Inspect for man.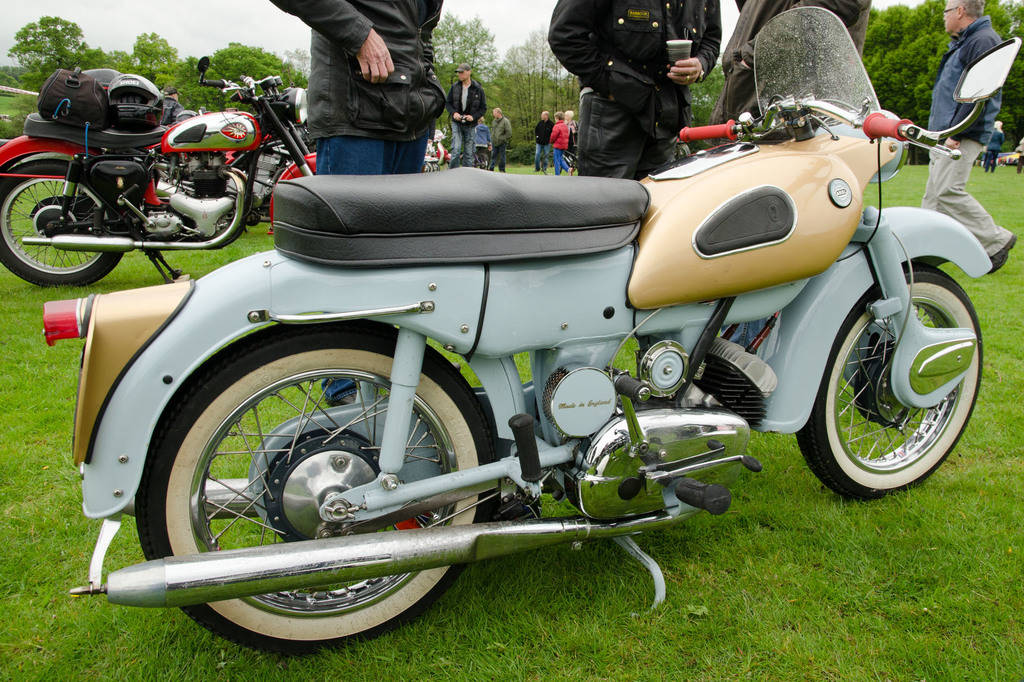
Inspection: <box>982,115,1011,177</box>.
